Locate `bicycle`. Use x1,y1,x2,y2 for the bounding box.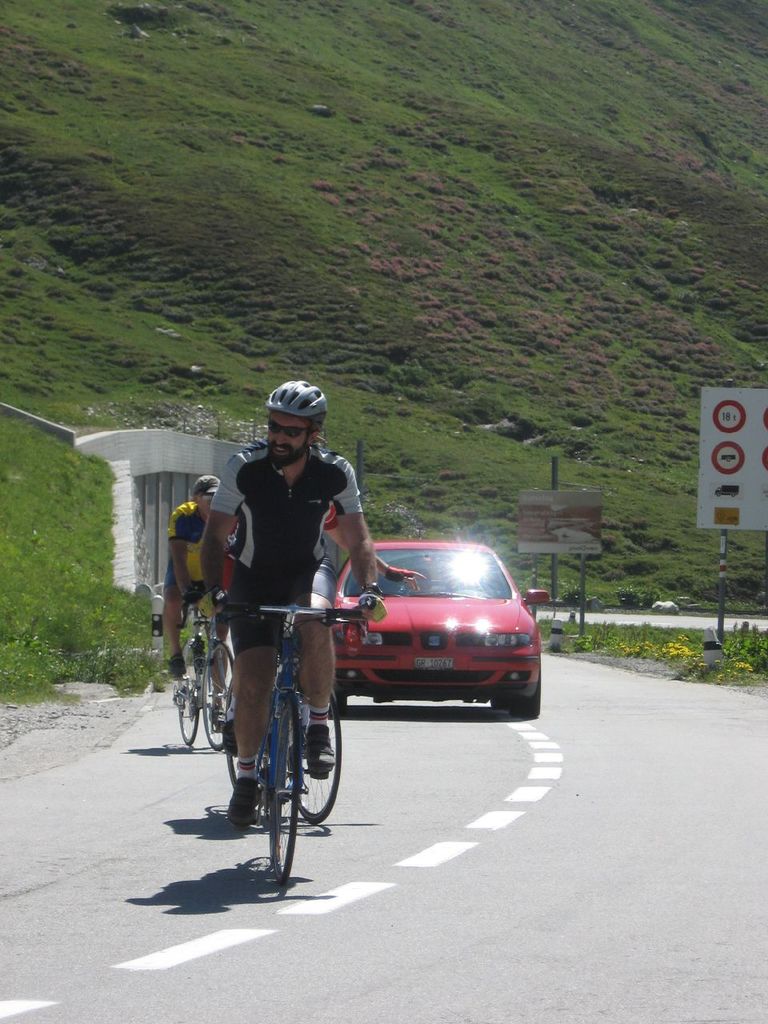
223,586,351,823.
